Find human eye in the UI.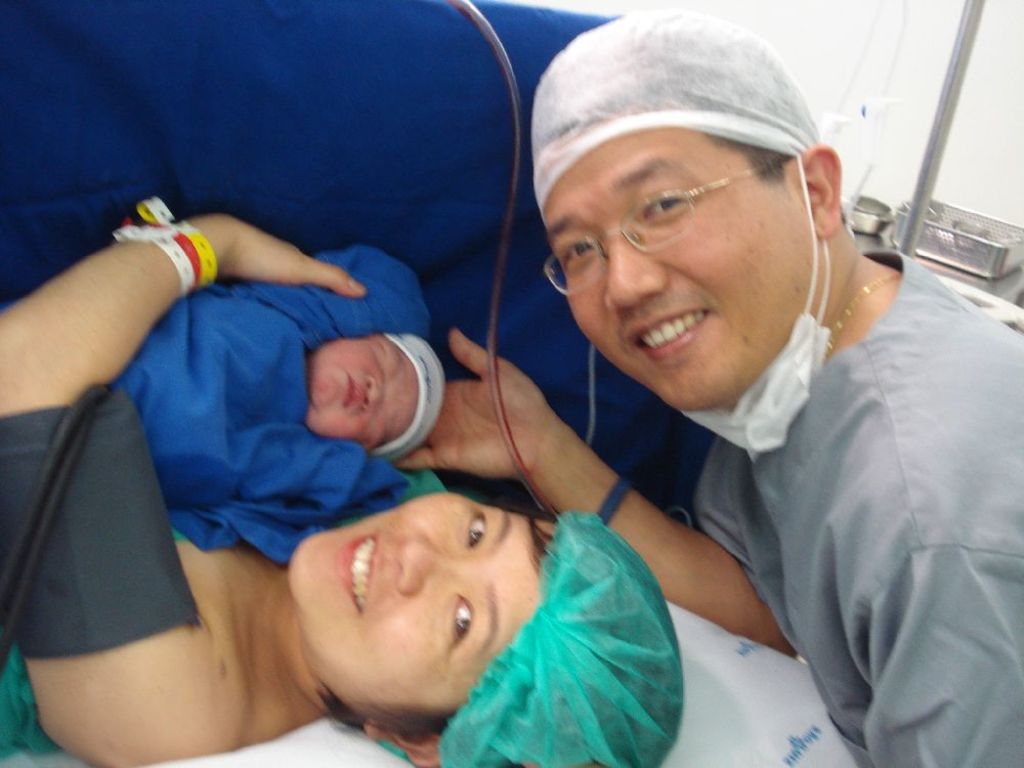
UI element at <box>562,232,601,270</box>.
